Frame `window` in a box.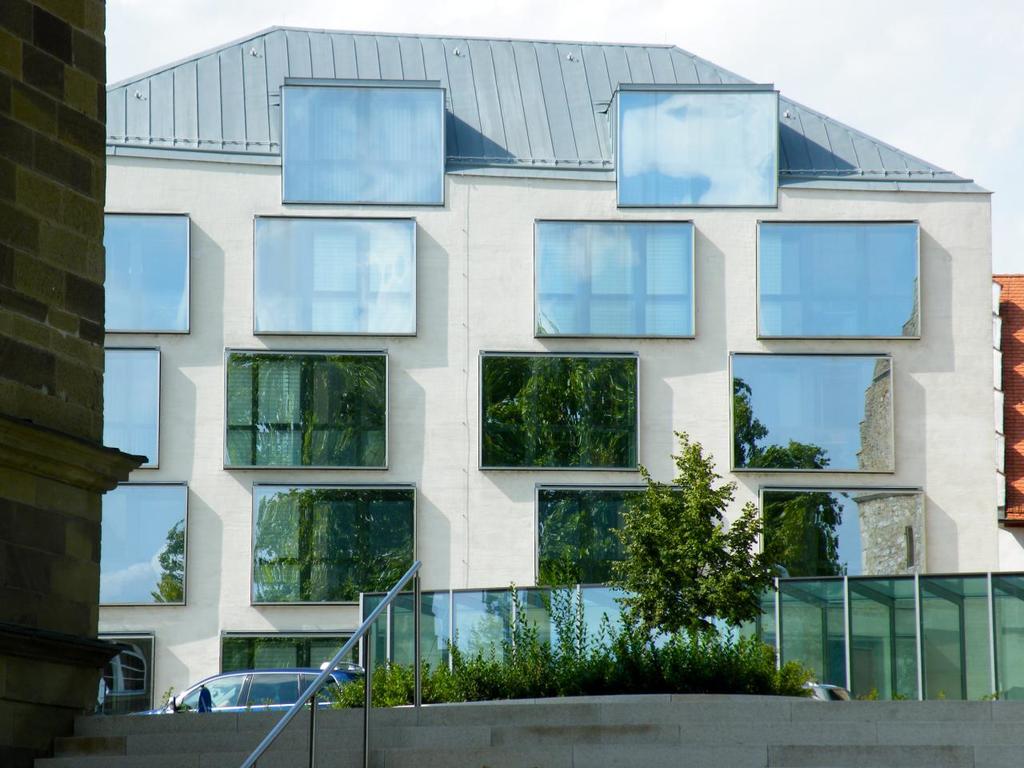
{"left": 183, "top": 676, "right": 238, "bottom": 706}.
